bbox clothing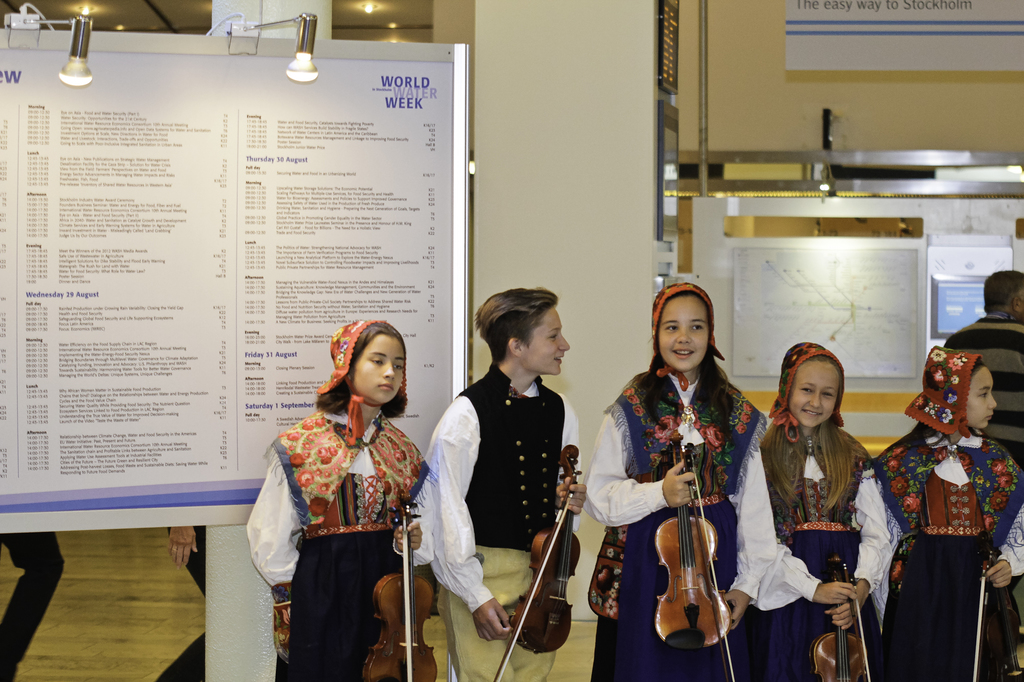
bbox(869, 351, 1023, 681)
